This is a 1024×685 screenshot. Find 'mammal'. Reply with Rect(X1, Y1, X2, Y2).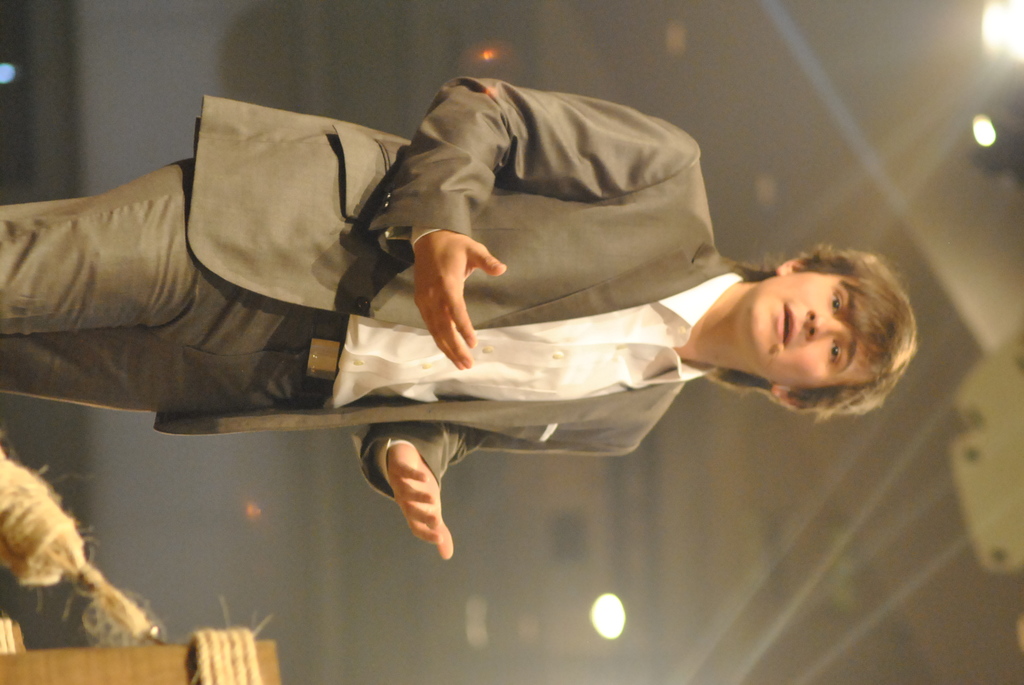
Rect(46, 85, 929, 532).
